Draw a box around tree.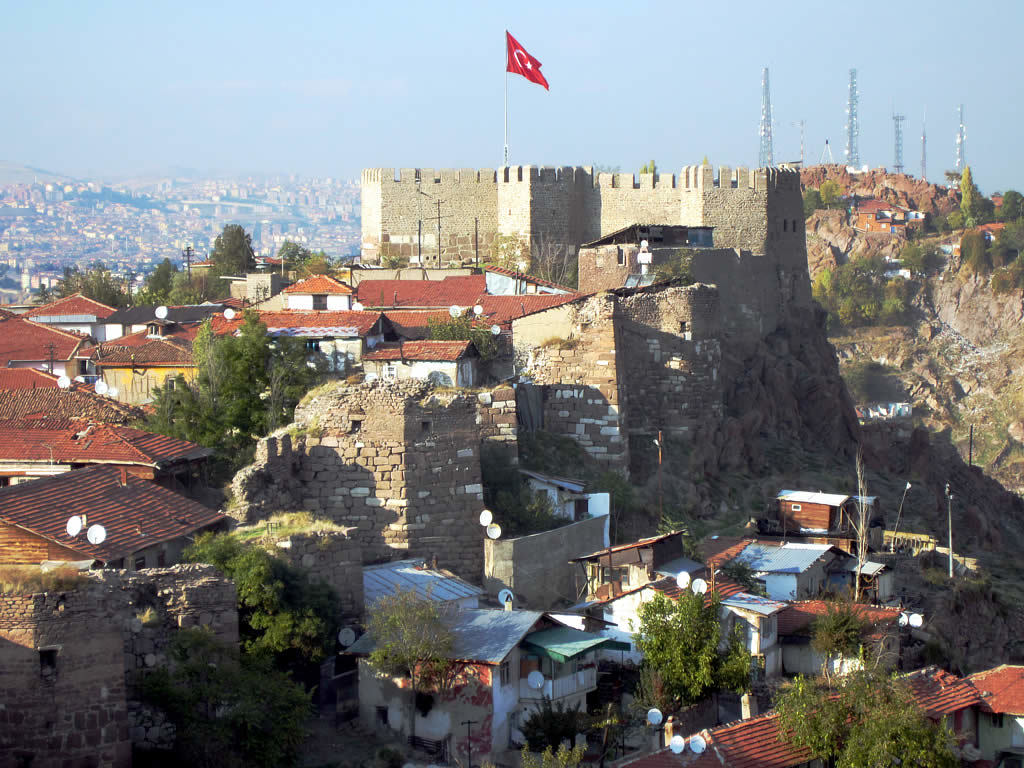
[left=660, top=508, right=694, bottom=555].
